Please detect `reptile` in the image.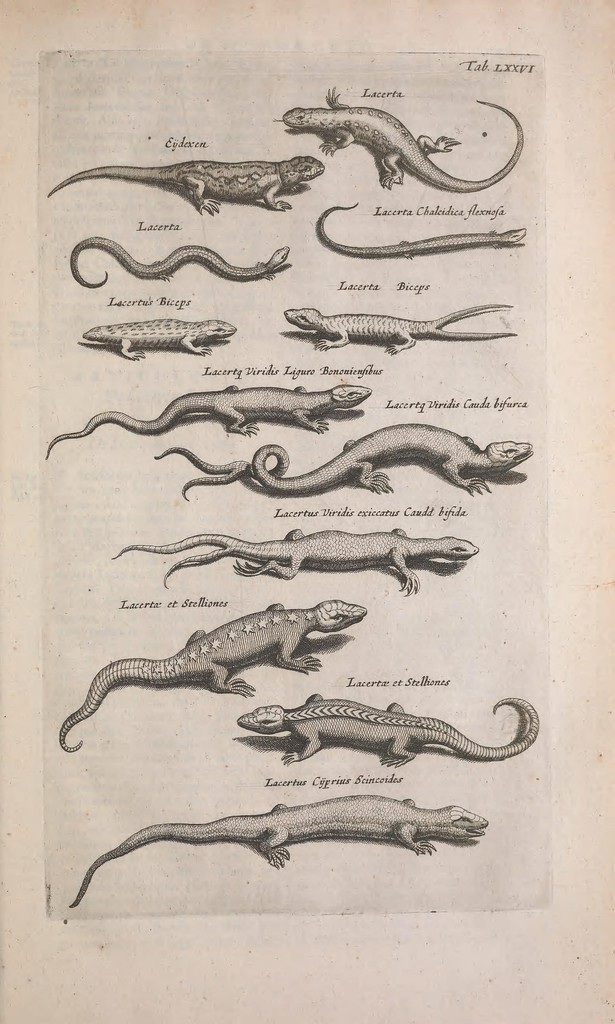
BBox(234, 690, 541, 769).
